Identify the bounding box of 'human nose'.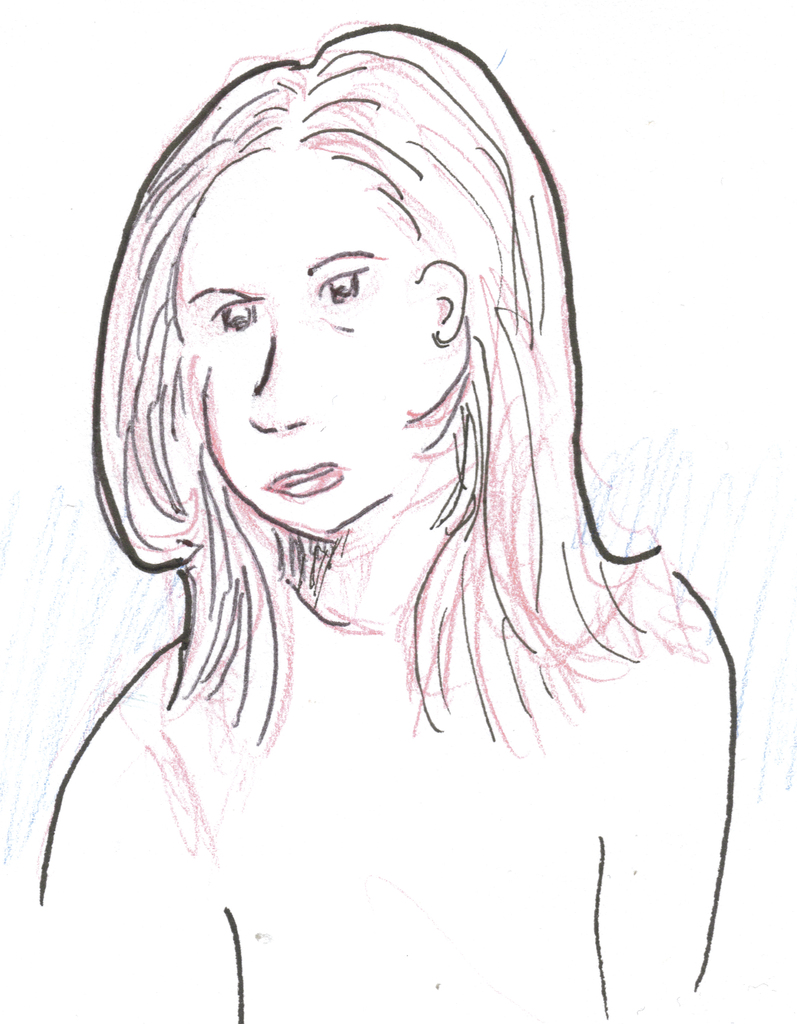
247 330 316 435.
